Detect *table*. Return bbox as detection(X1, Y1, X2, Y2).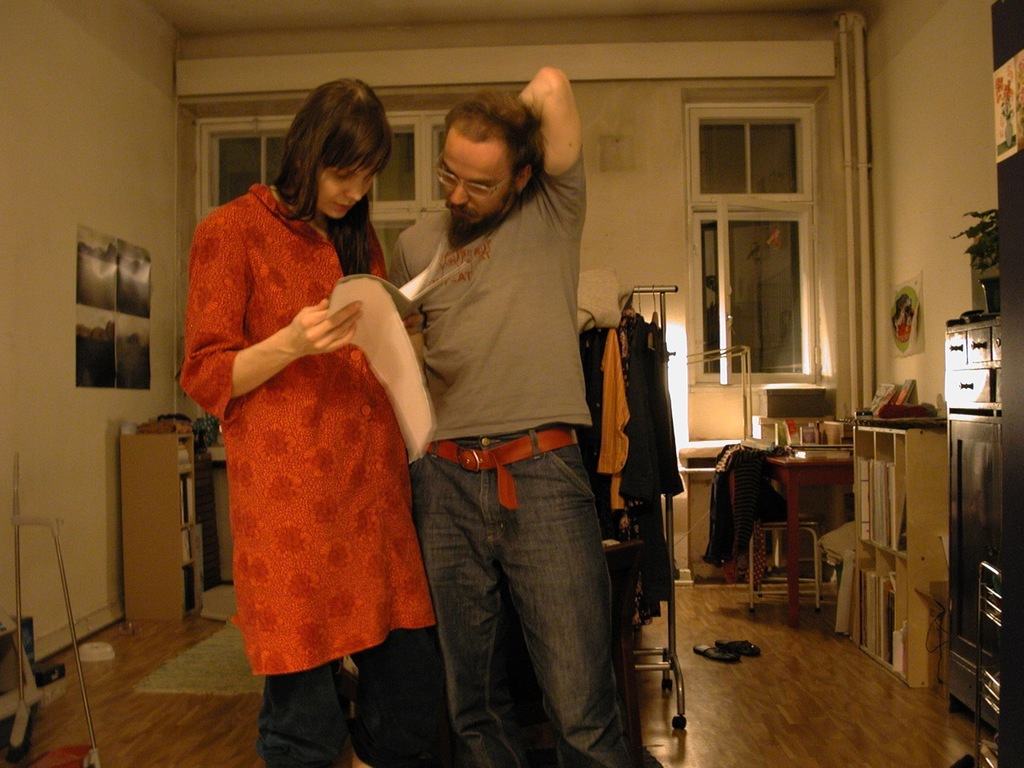
detection(751, 415, 902, 657).
